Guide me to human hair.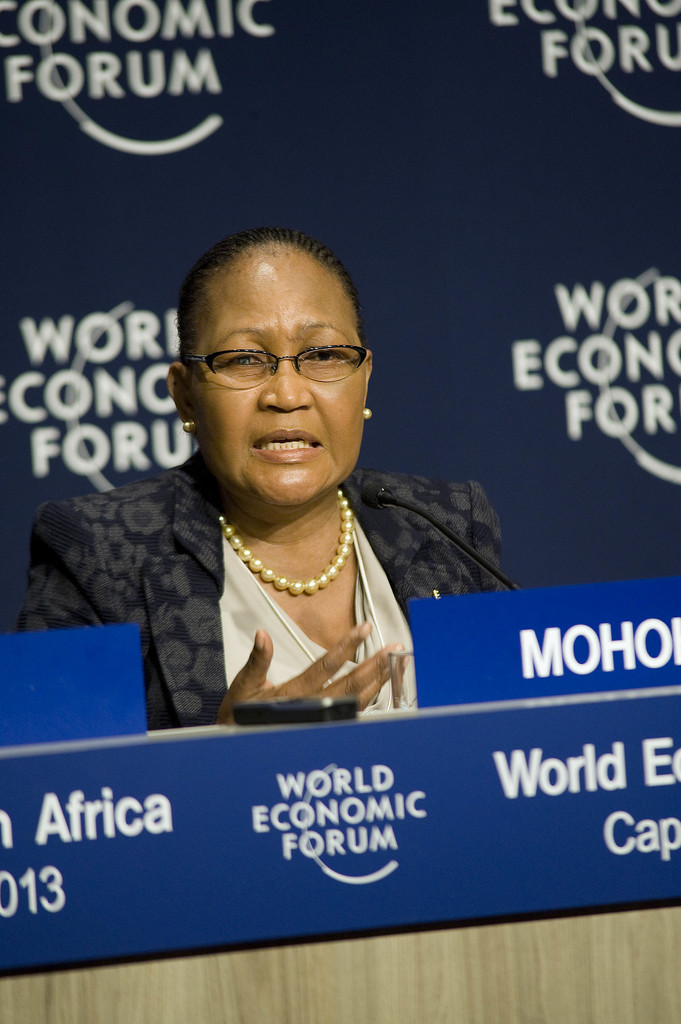
Guidance: x1=187, y1=224, x2=366, y2=369.
